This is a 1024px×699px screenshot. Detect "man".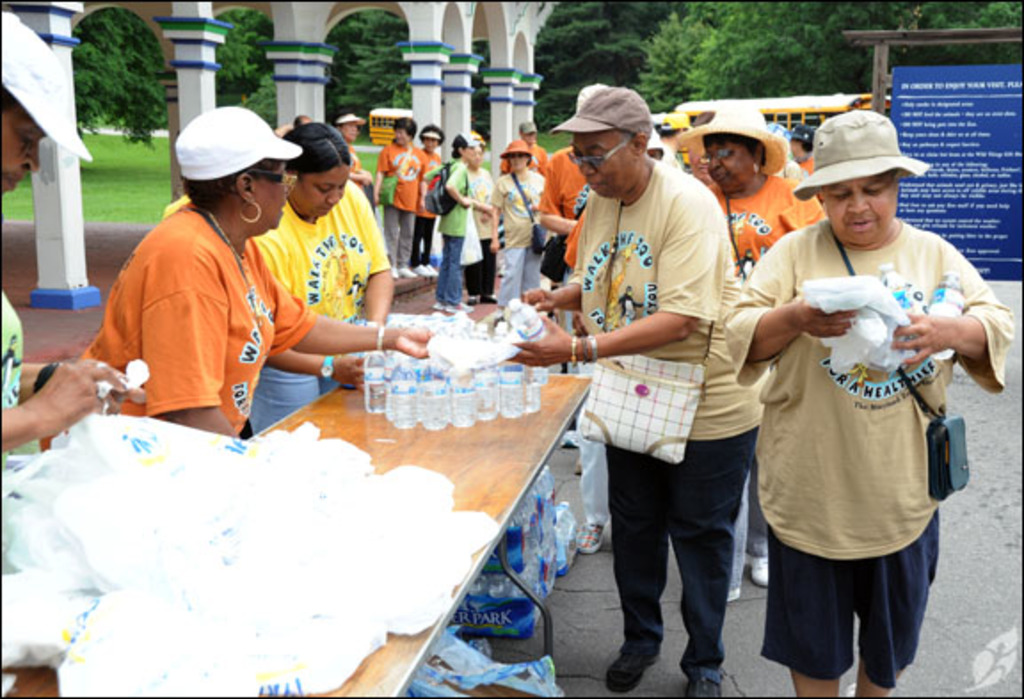
507,85,766,697.
